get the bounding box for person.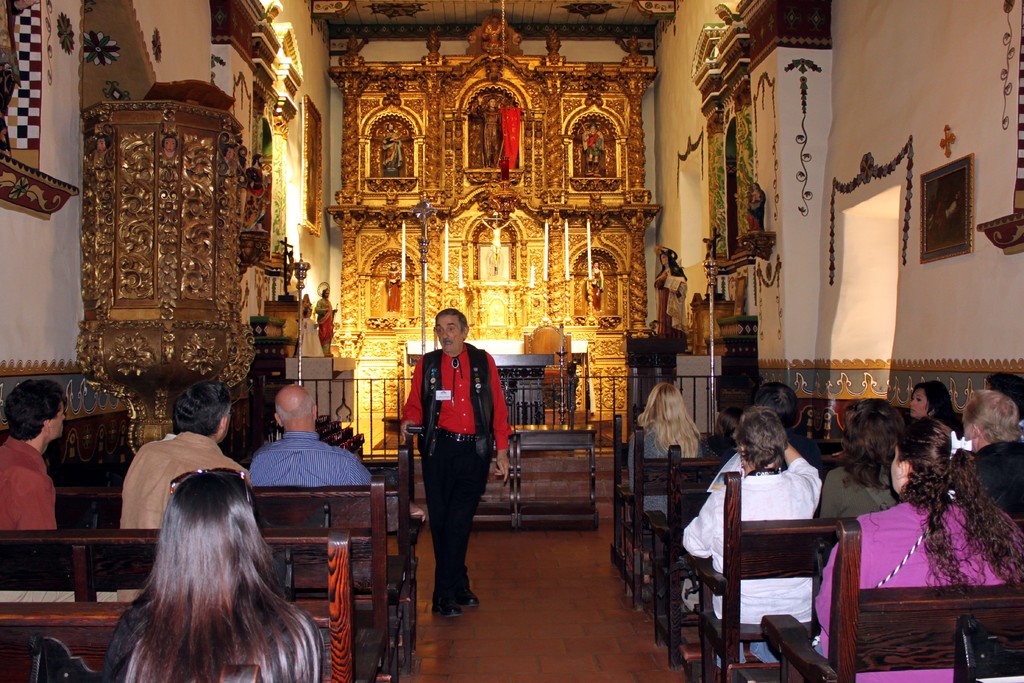
[left=221, top=144, right=237, bottom=162].
